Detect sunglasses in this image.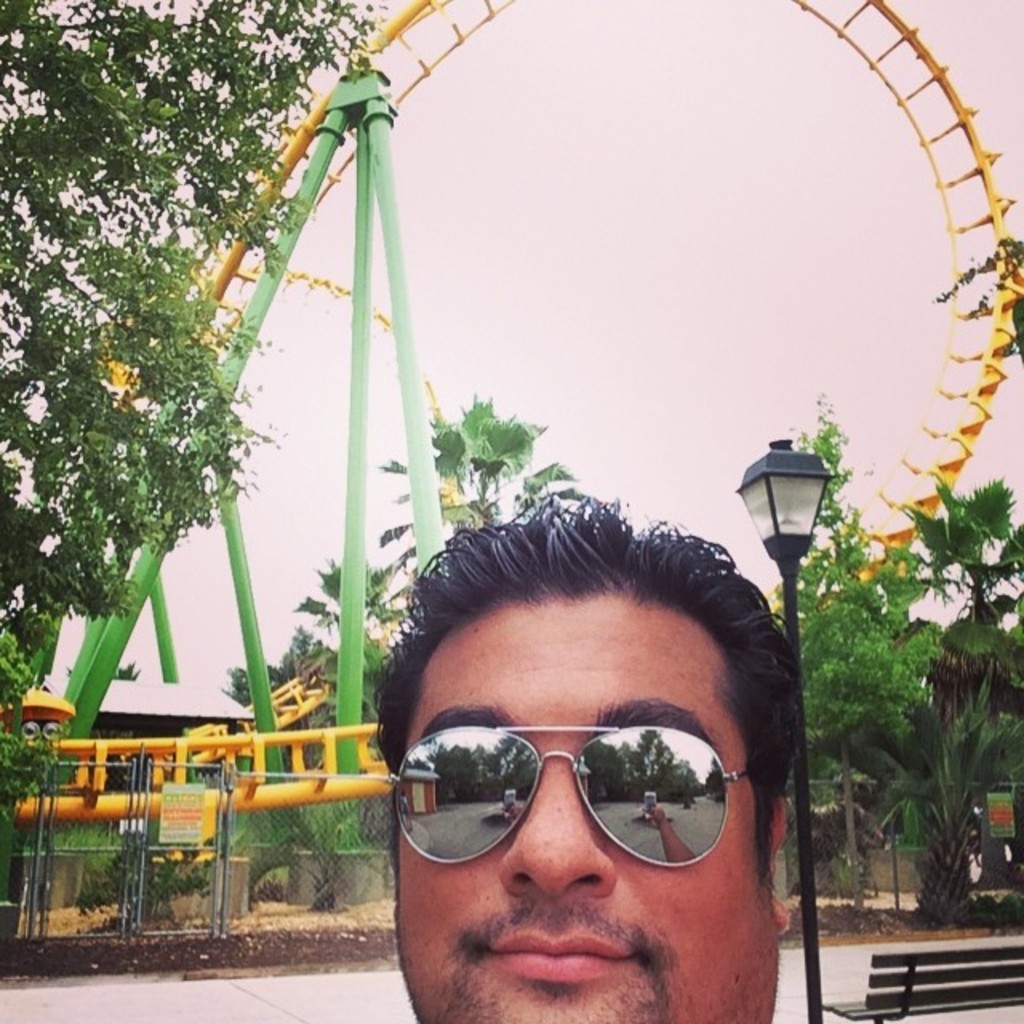
Detection: {"left": 389, "top": 722, "right": 752, "bottom": 867}.
